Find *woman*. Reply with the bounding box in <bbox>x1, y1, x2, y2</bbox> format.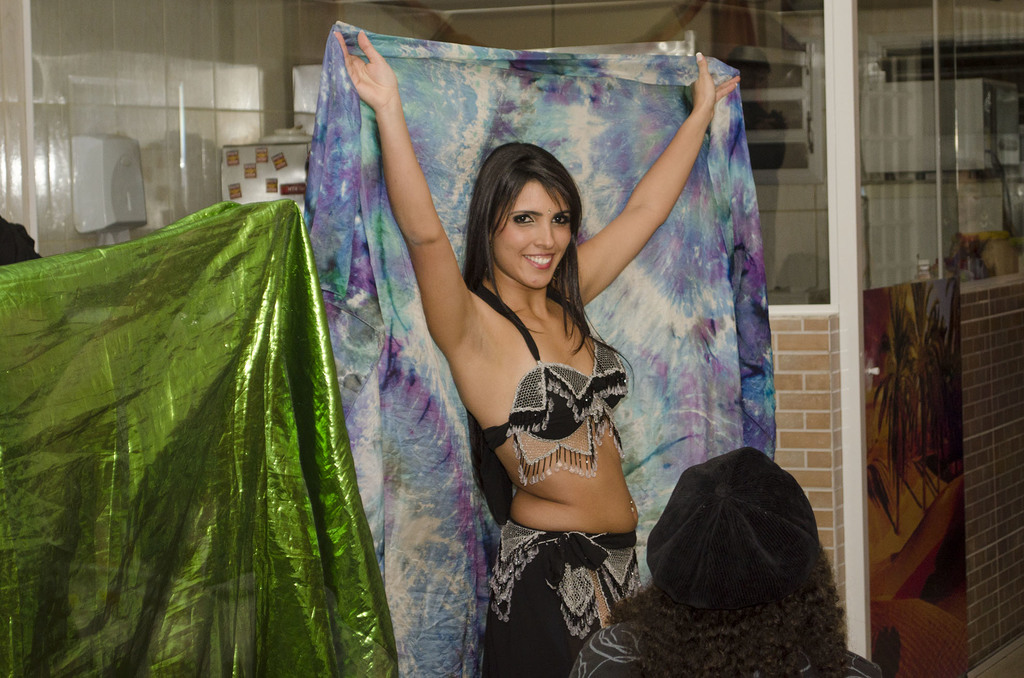
<bbox>563, 444, 899, 677</bbox>.
